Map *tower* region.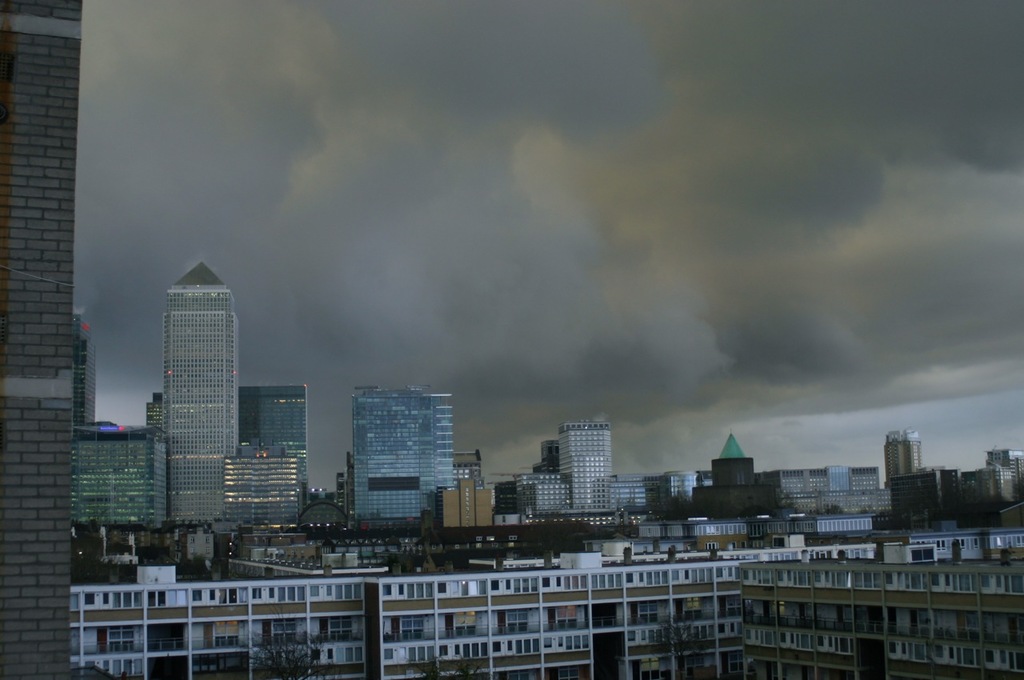
Mapped to locate(595, 470, 726, 518).
